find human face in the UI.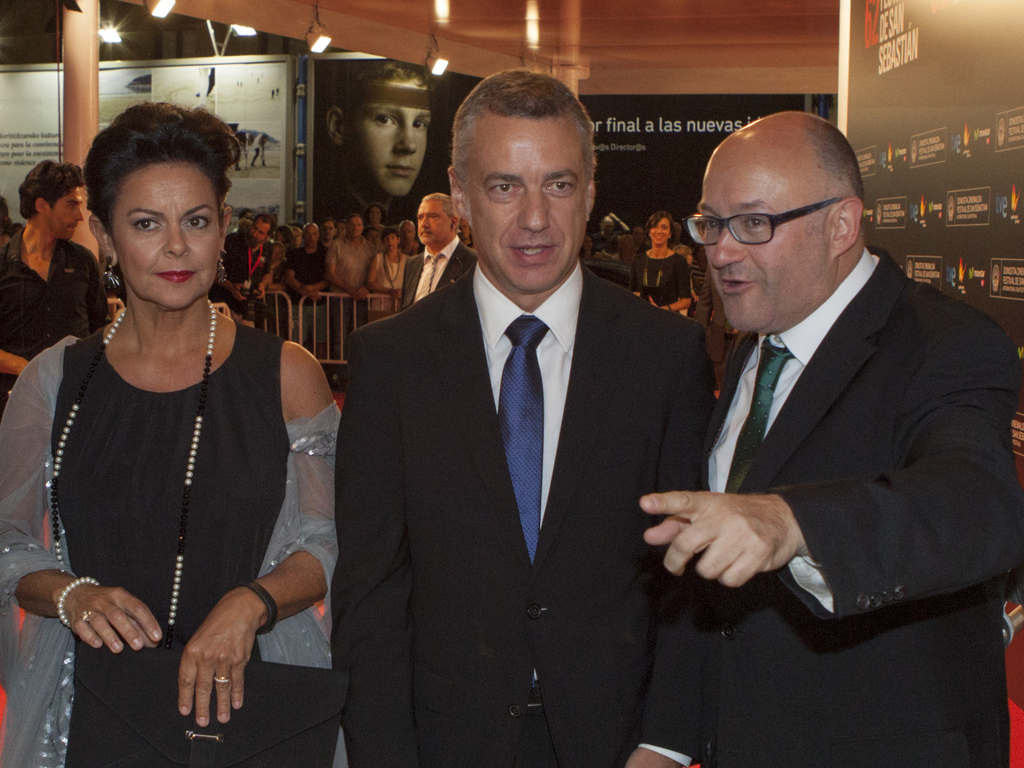
UI element at 399 223 415 244.
